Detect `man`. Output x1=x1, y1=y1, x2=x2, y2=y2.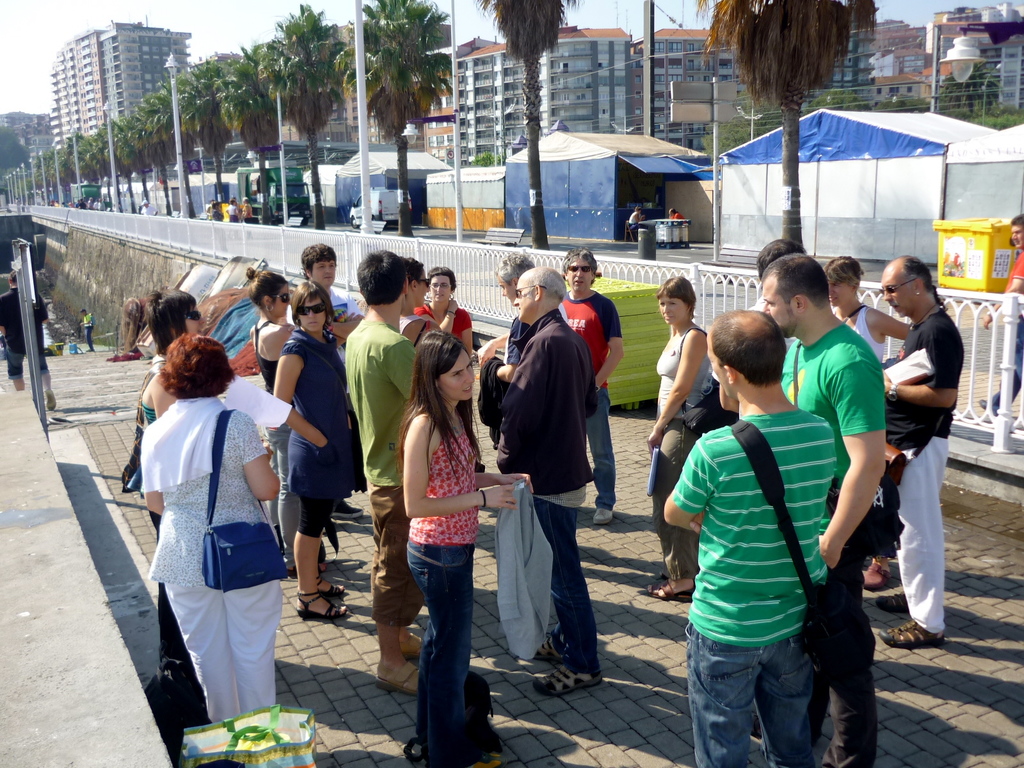
x1=0, y1=266, x2=54, y2=408.
